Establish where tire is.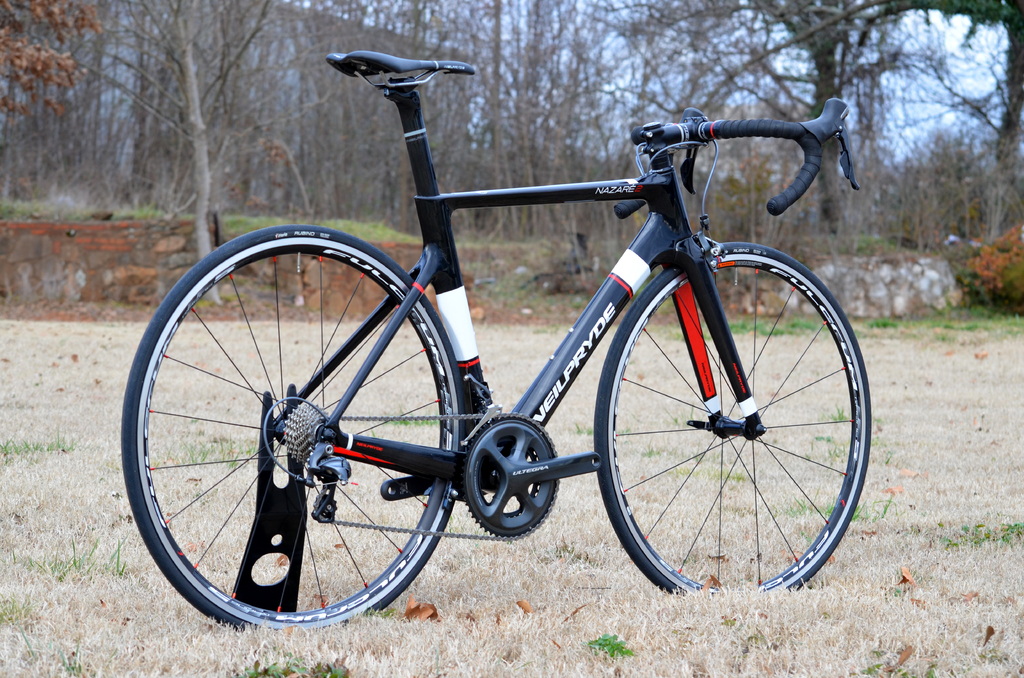
Established at rect(595, 239, 872, 602).
